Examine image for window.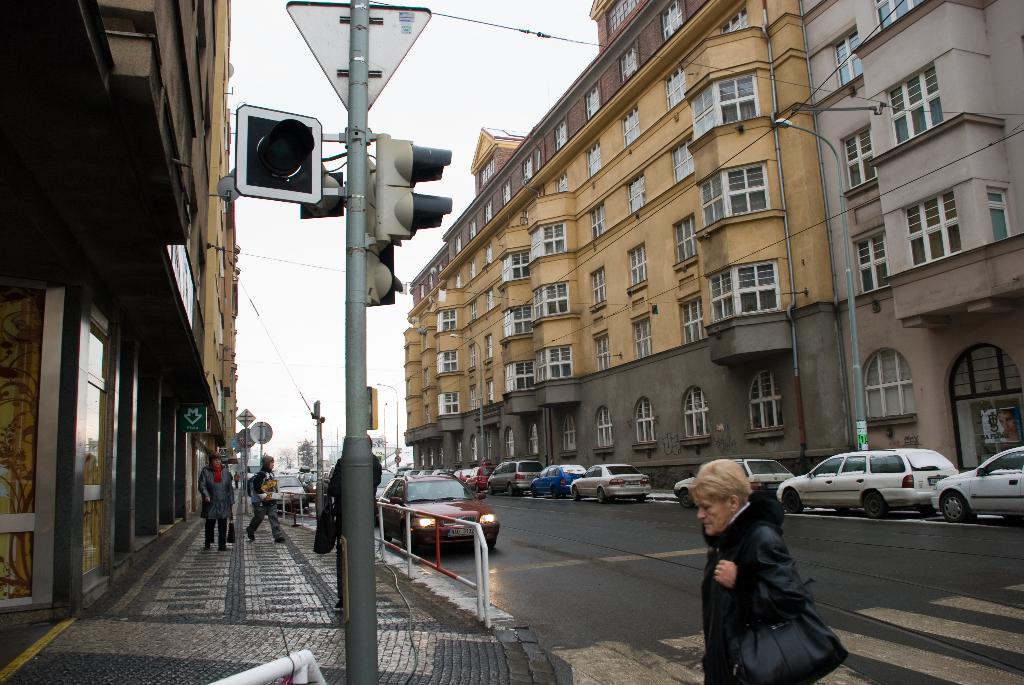
Examination result: x1=553 y1=116 x2=570 y2=152.
